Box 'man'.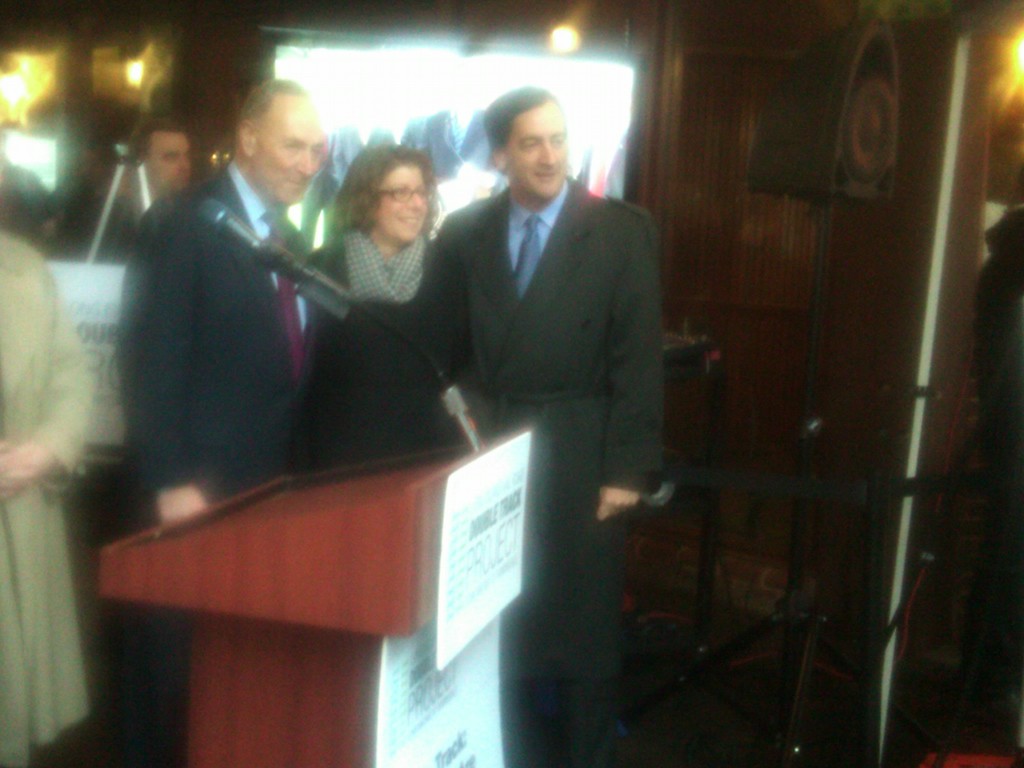
x1=118, y1=73, x2=341, y2=531.
